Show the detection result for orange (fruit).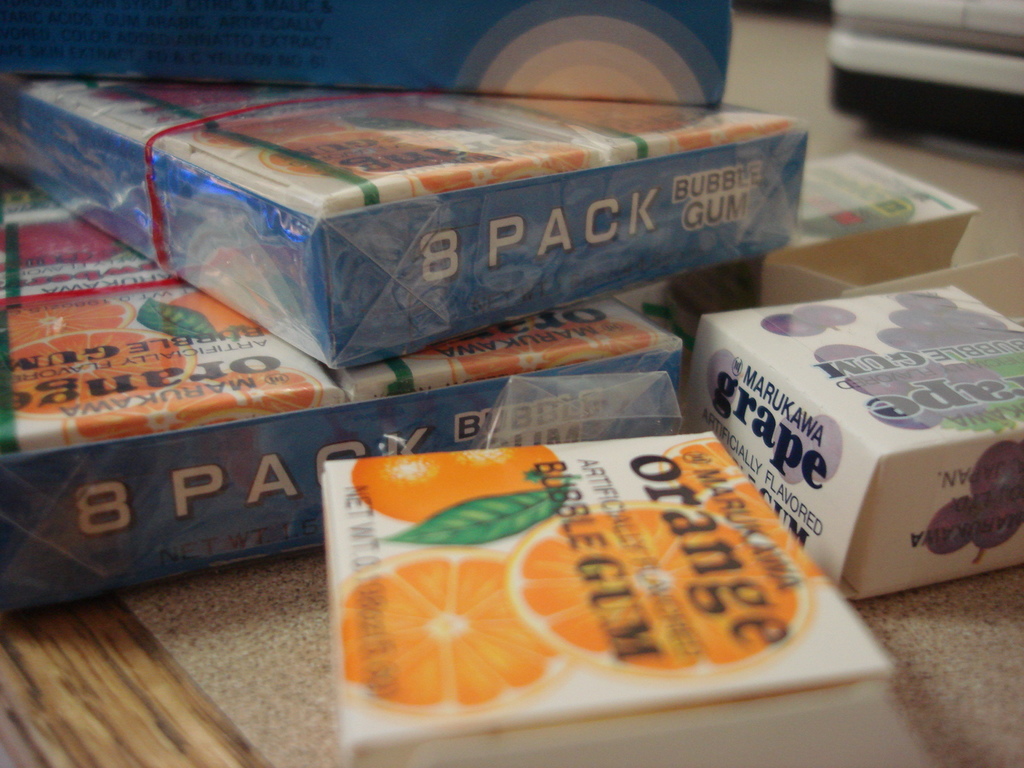
region(348, 449, 562, 518).
